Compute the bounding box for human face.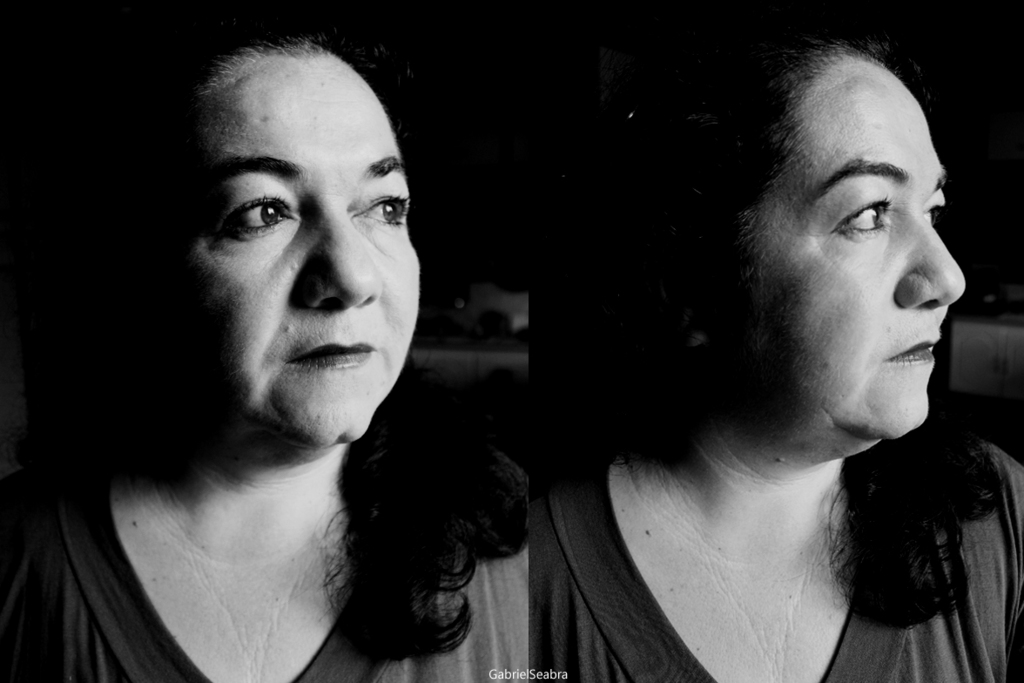
<box>188,48,420,448</box>.
